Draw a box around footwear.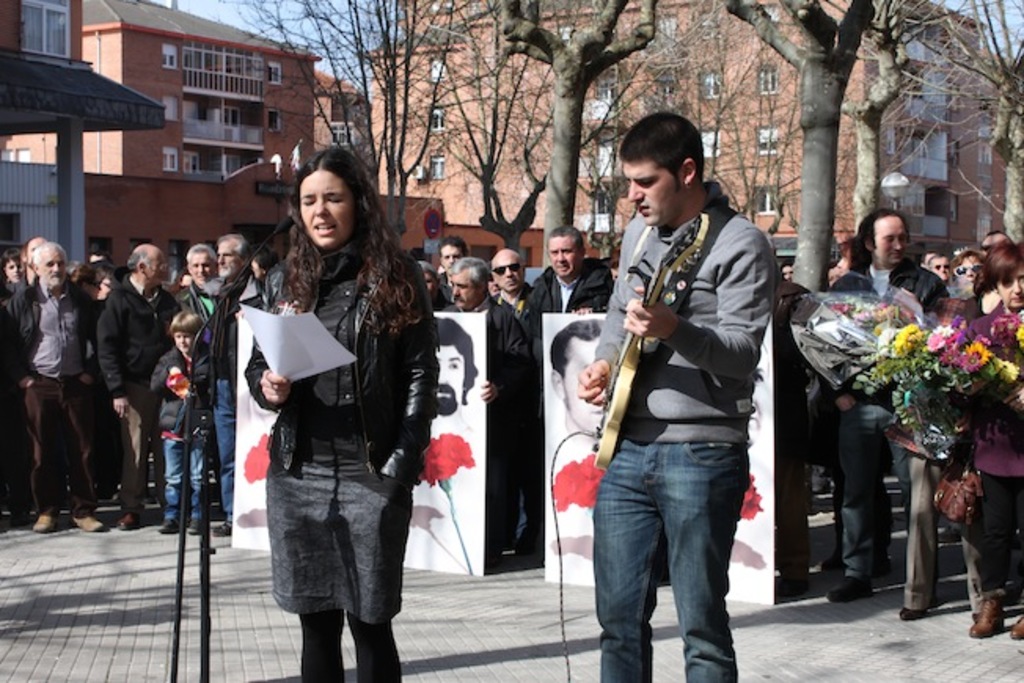
<box>895,604,922,619</box>.
